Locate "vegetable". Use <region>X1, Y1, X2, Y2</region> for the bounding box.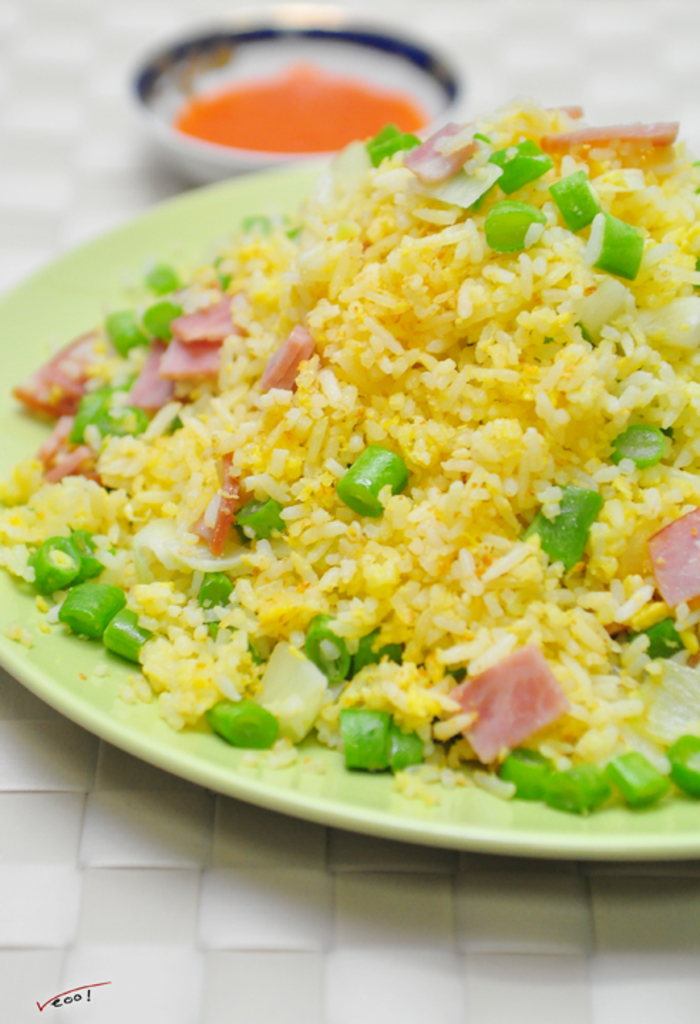
<region>101, 609, 154, 666</region>.
